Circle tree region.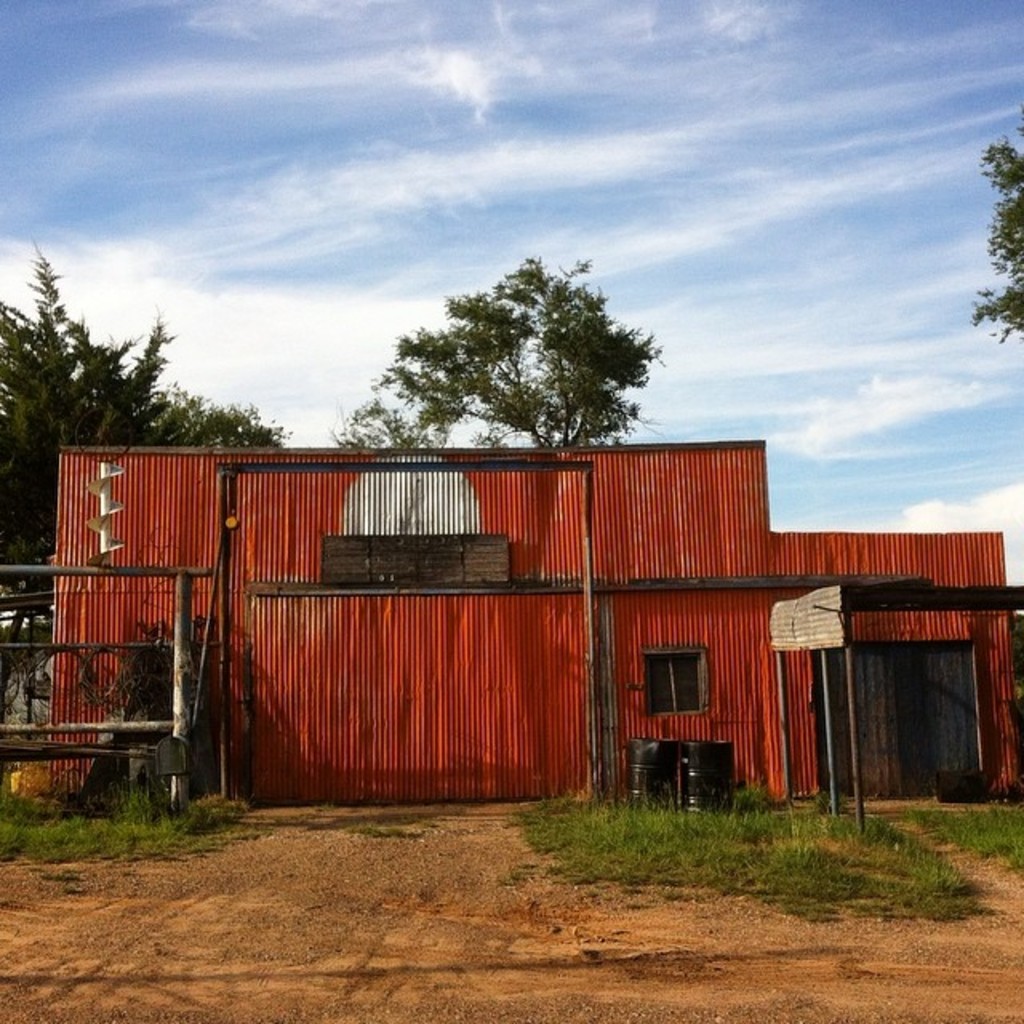
Region: [0, 232, 294, 582].
